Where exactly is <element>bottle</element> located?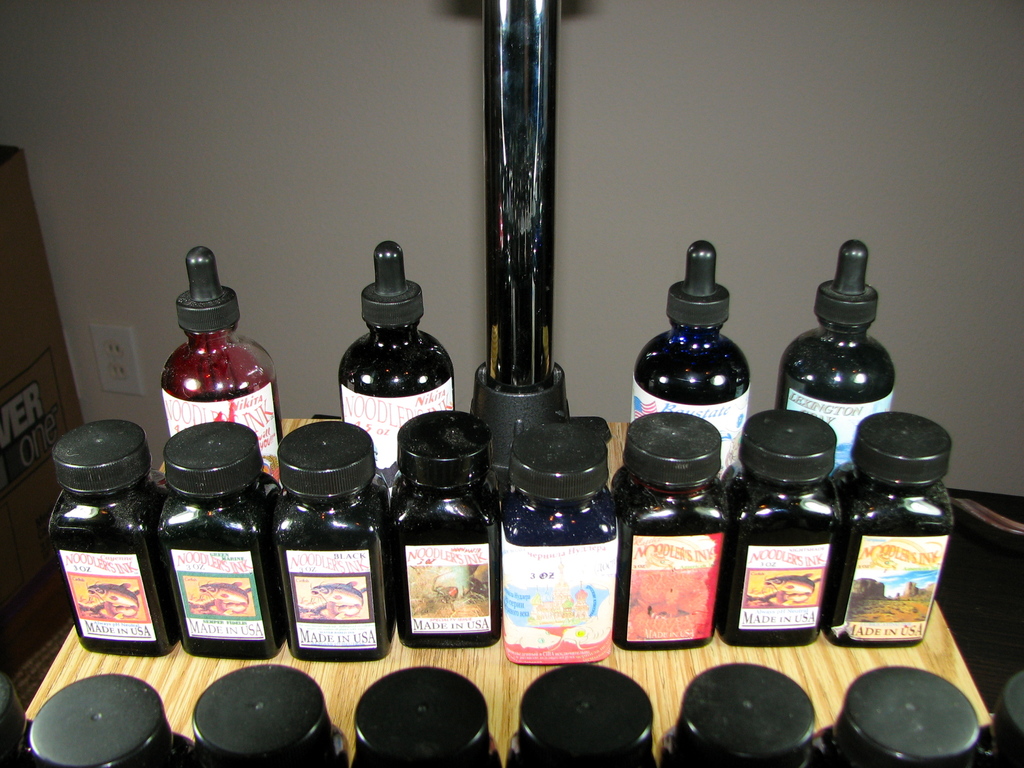
Its bounding box is <box>163,249,291,483</box>.
